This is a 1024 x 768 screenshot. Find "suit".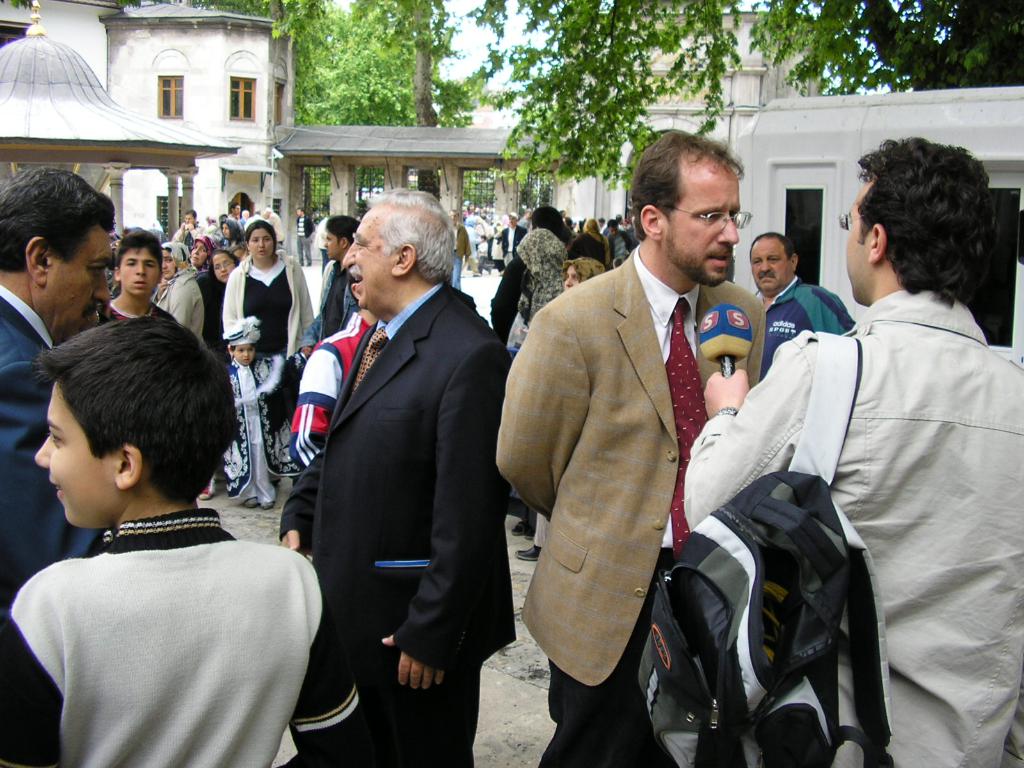
Bounding box: x1=491 y1=247 x2=767 y2=767.
